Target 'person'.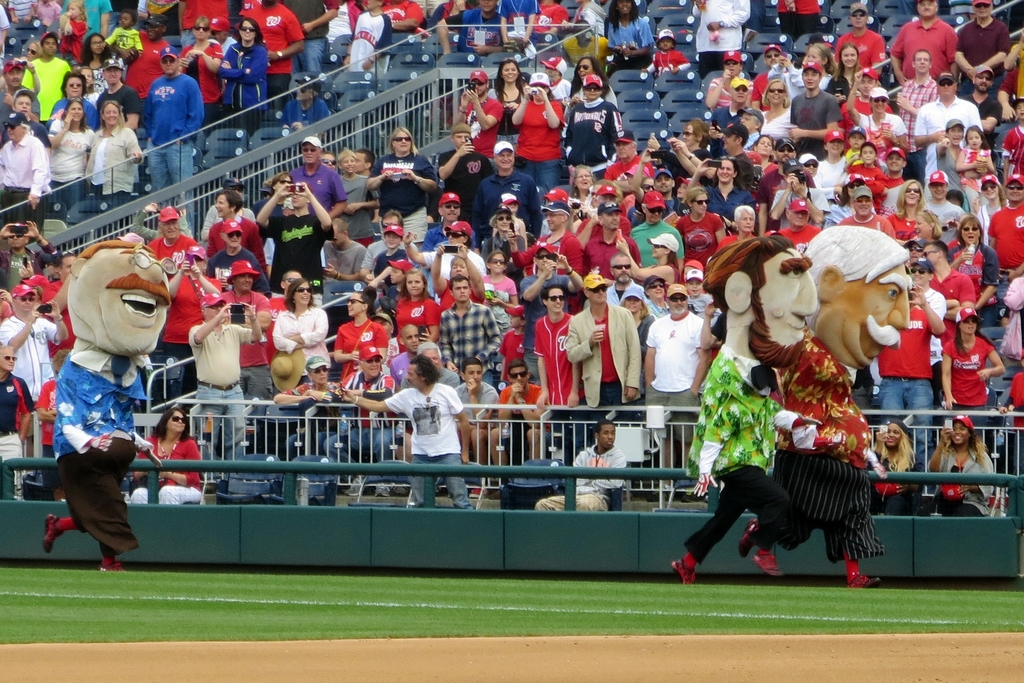
Target region: BBox(939, 302, 1003, 416).
